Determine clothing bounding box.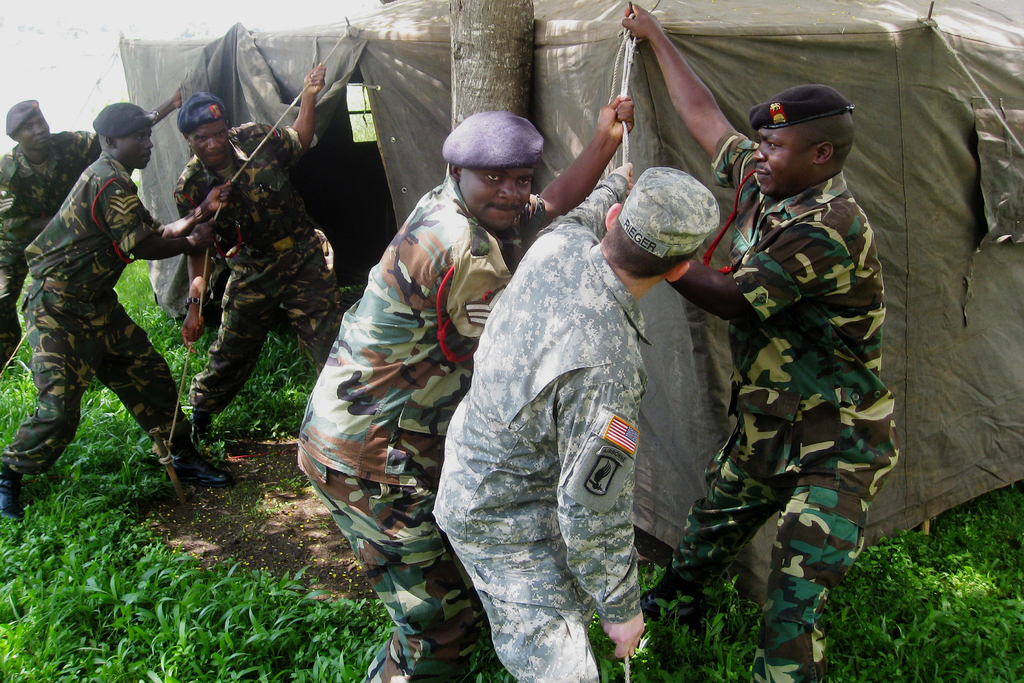
Determined: bbox=[428, 163, 696, 672].
